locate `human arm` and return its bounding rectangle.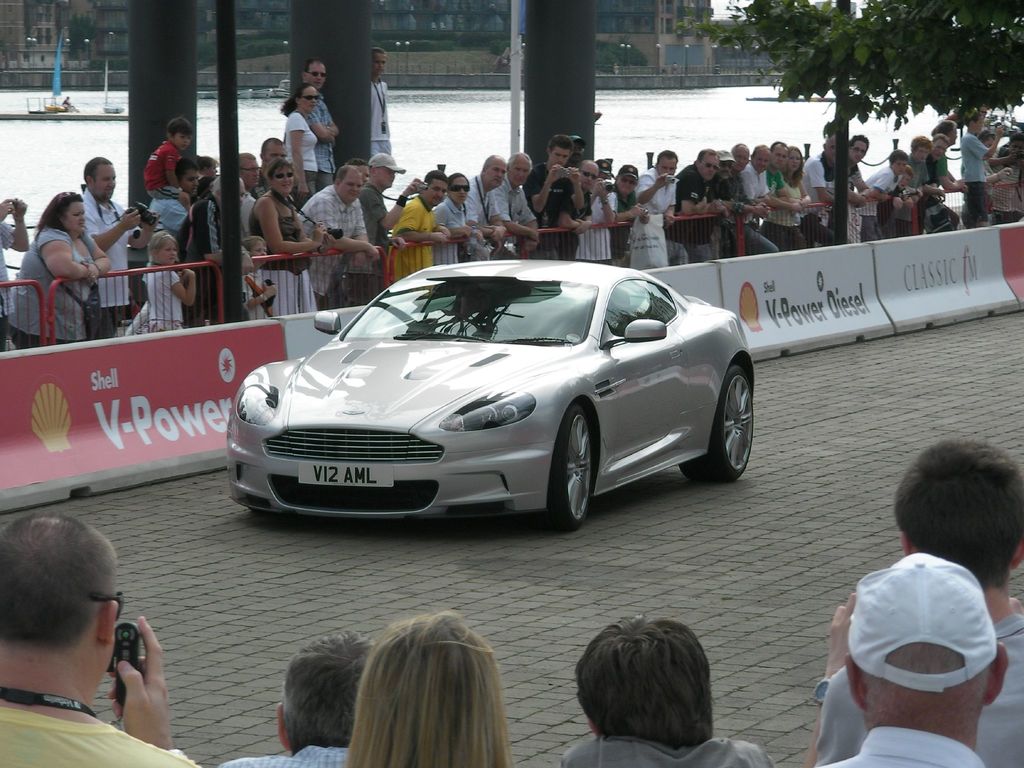
490, 228, 504, 245.
